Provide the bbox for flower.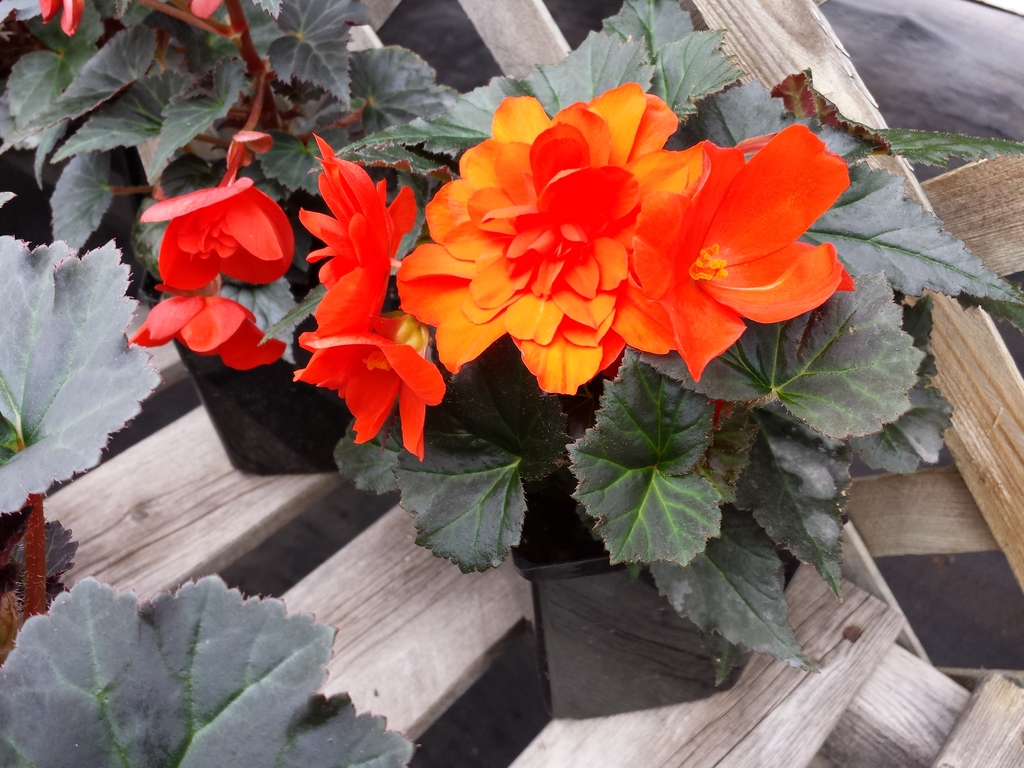
box=[300, 132, 417, 320].
